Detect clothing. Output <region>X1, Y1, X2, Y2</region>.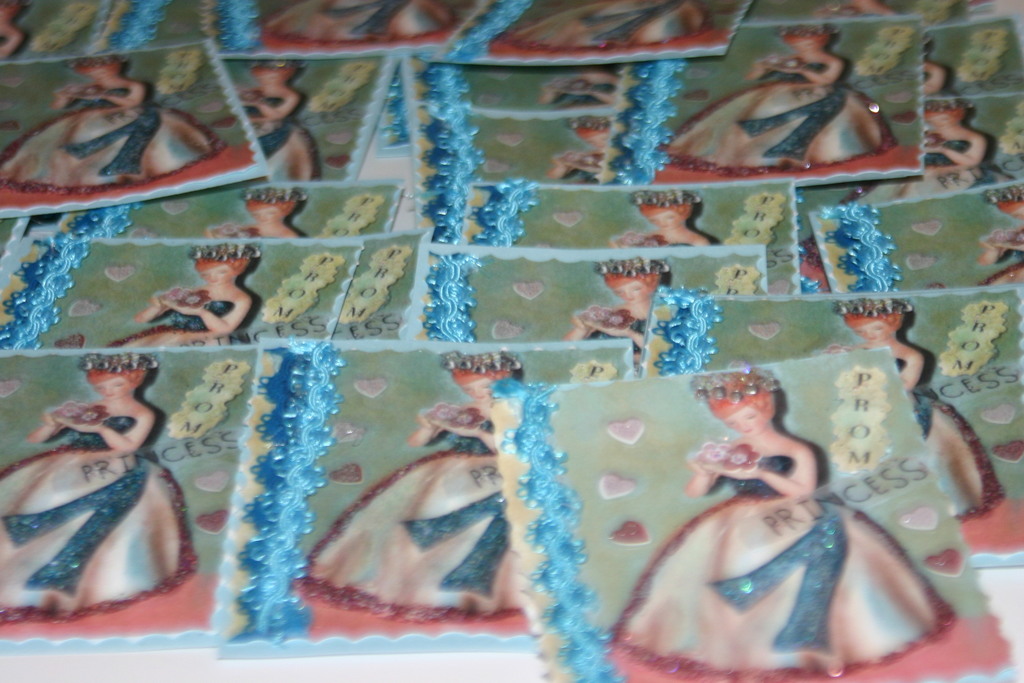
<region>619, 400, 963, 682</region>.
